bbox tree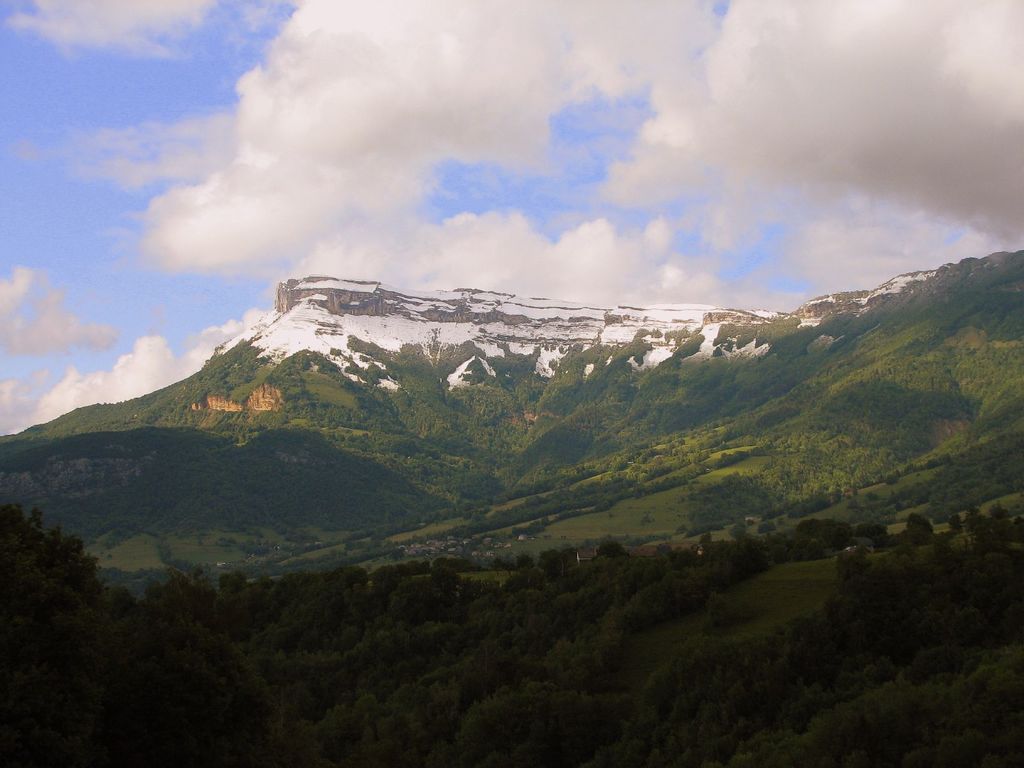
906/513/940/541
